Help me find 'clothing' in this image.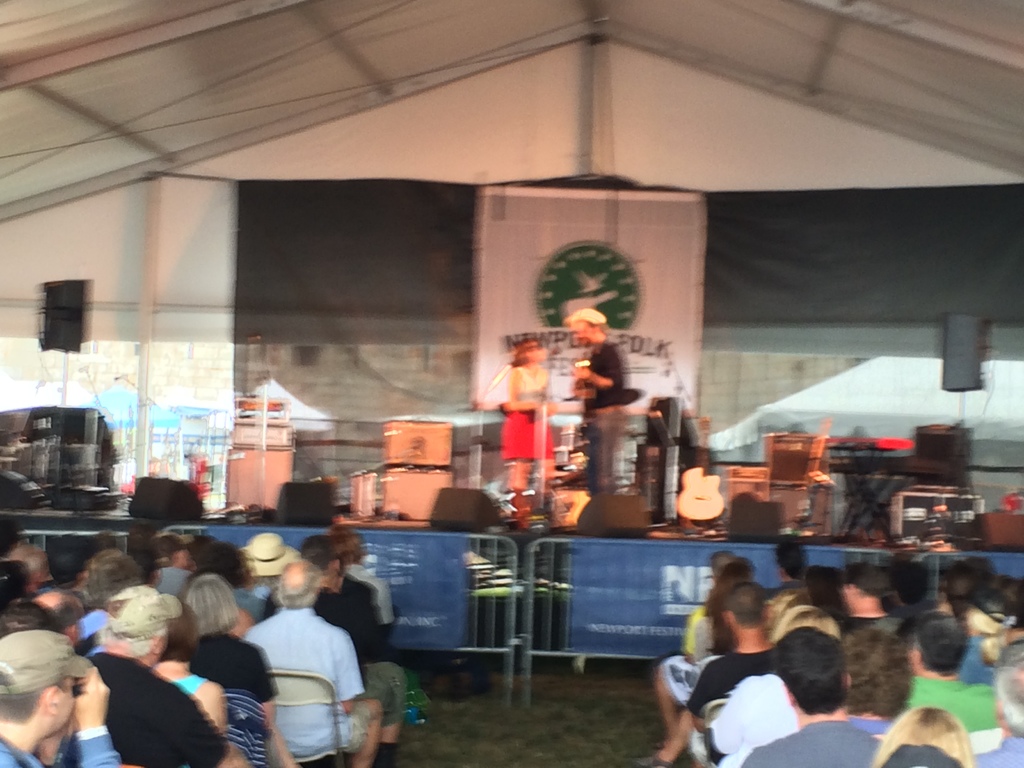
Found it: 90:648:227:767.
